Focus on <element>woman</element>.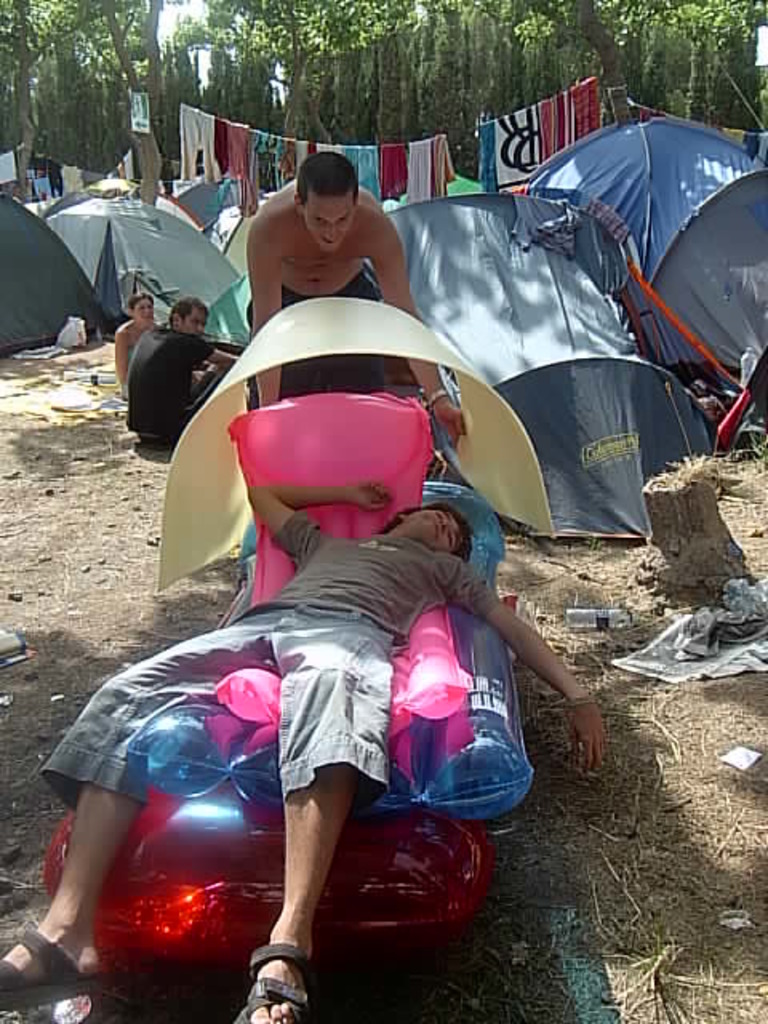
Focused at select_region(115, 293, 160, 406).
